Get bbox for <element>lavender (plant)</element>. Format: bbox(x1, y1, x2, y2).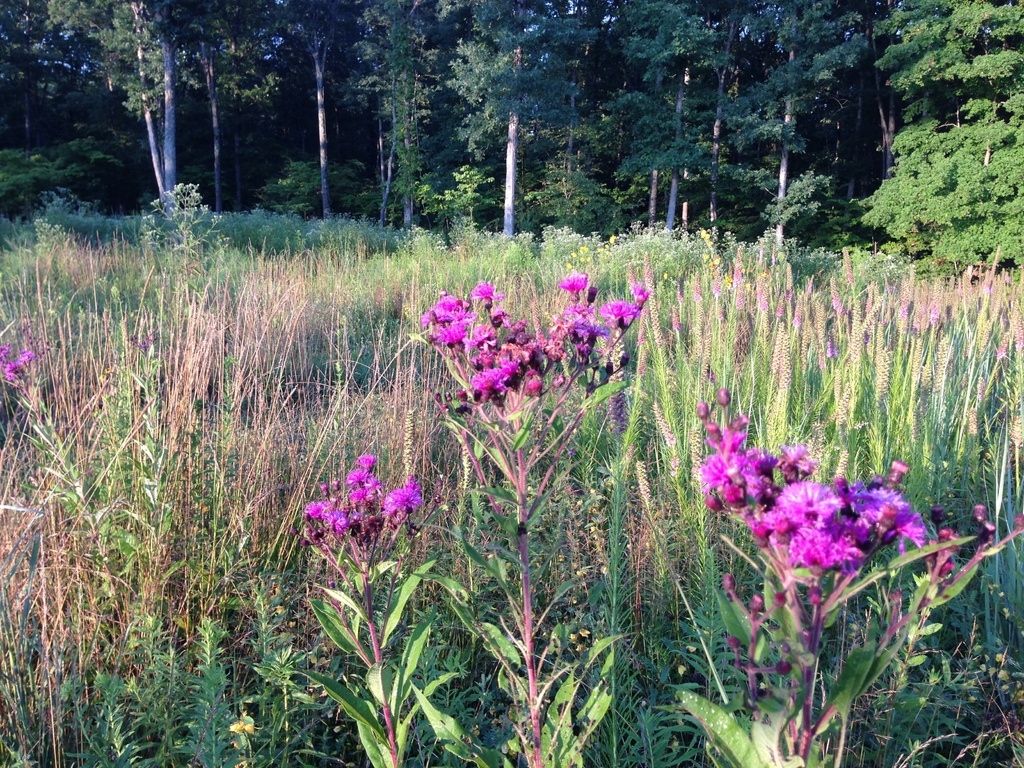
bbox(425, 266, 651, 520).
